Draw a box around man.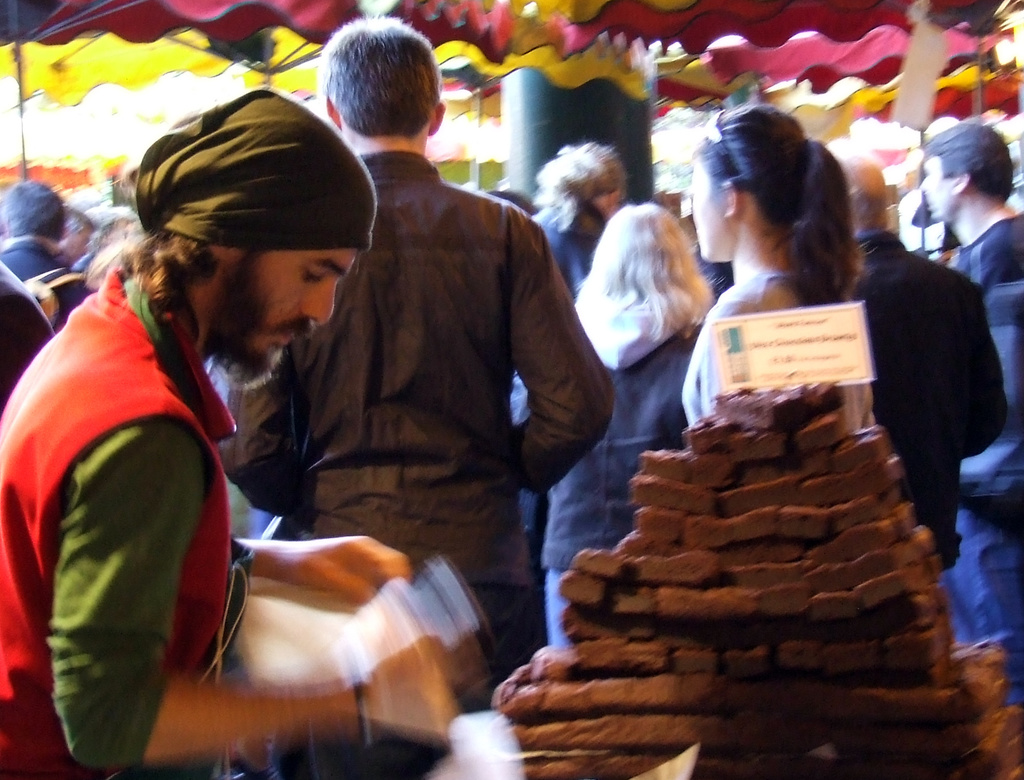
locate(0, 246, 51, 434).
